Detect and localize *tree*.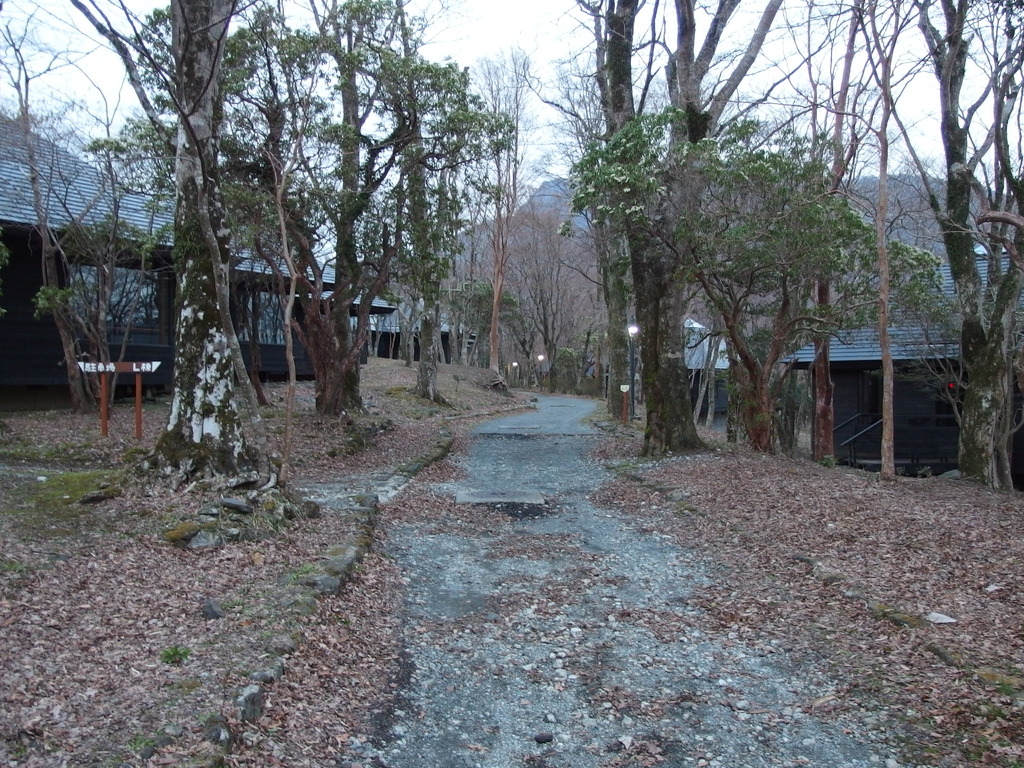
Localized at box=[1, 3, 181, 417].
